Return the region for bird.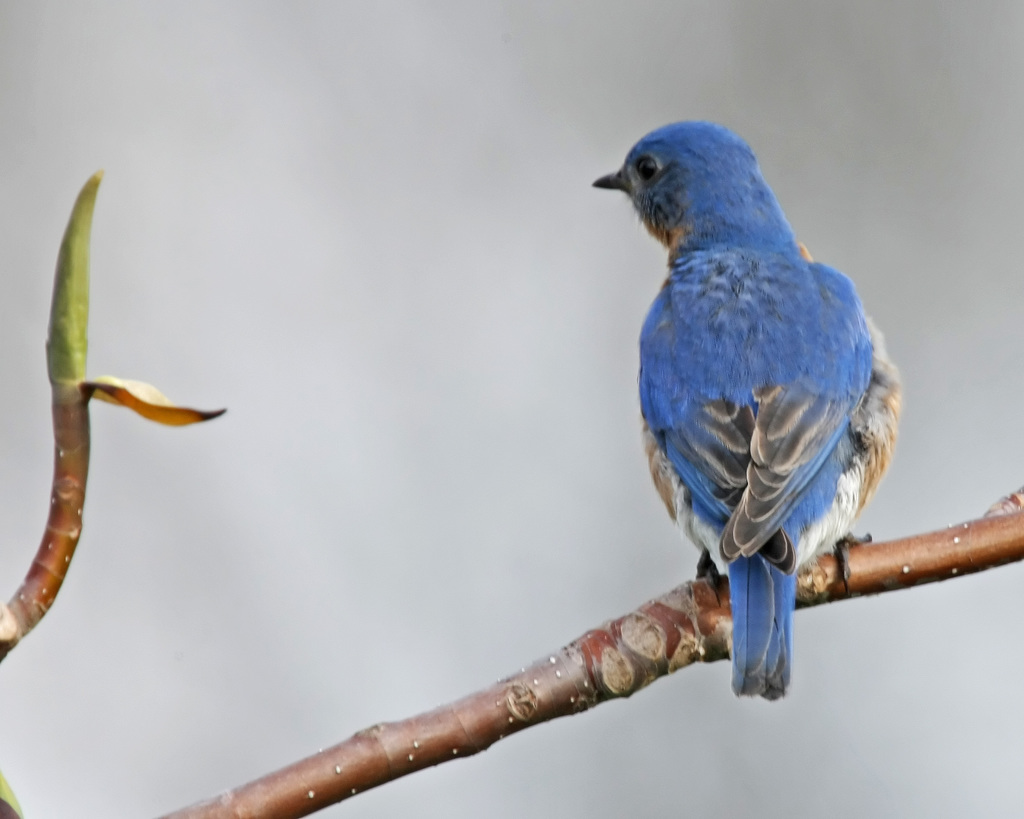
583,108,913,720.
